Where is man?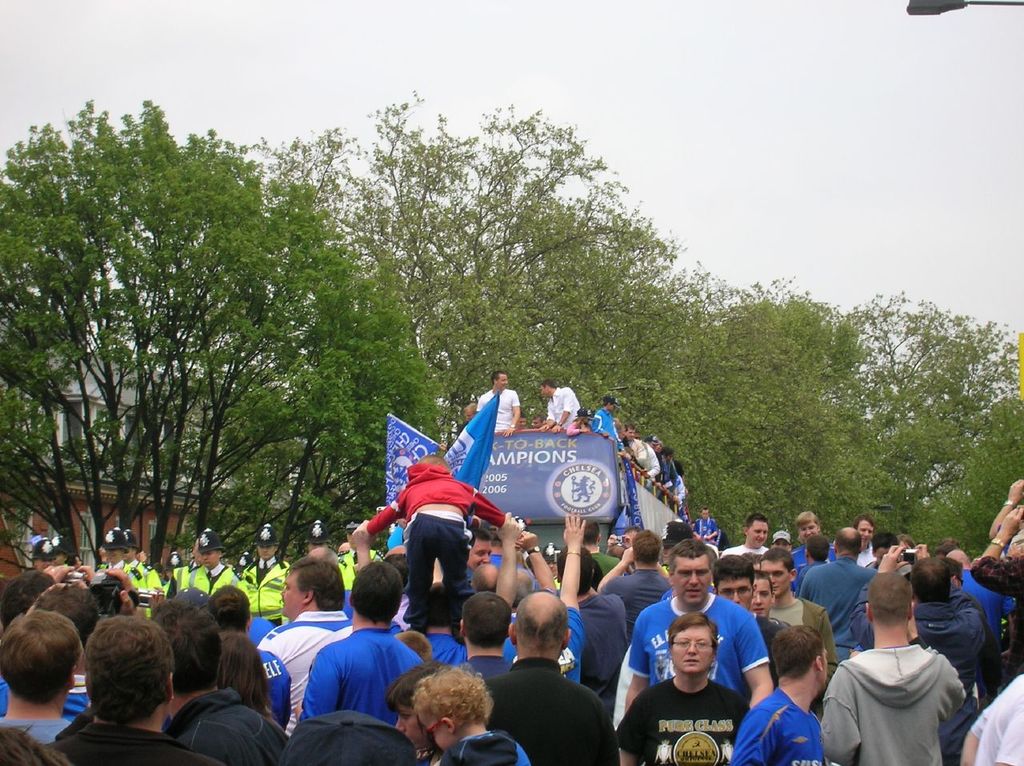
698:514:718:545.
